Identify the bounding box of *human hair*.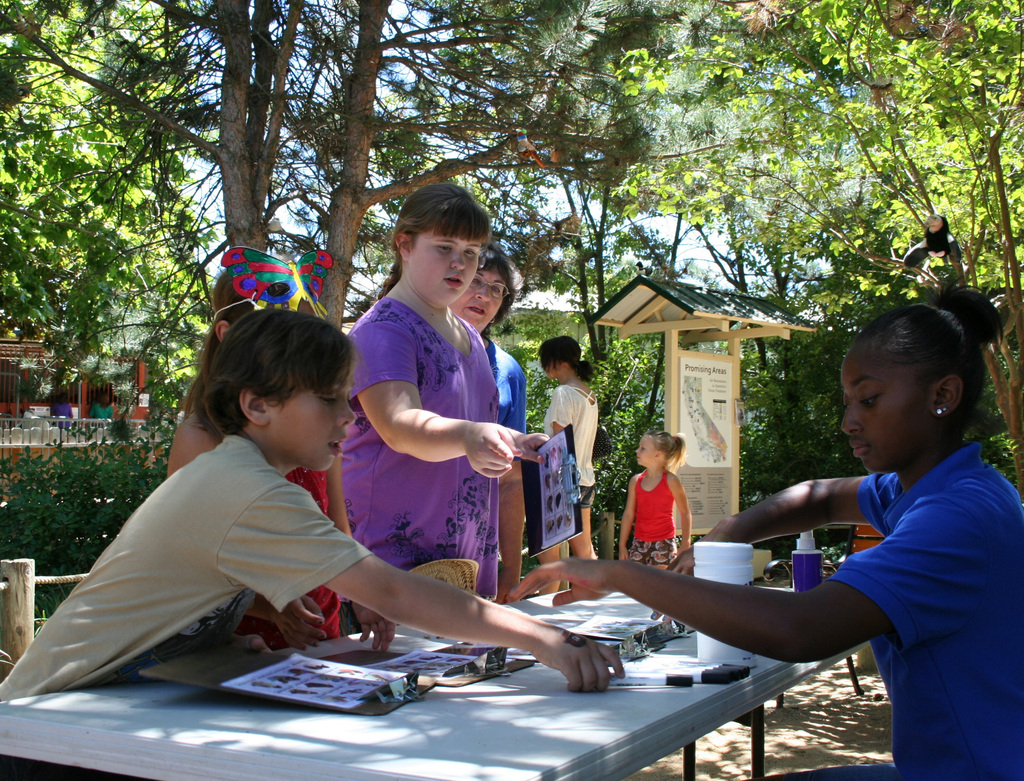
pyautogui.locateOnScreen(198, 307, 360, 441).
